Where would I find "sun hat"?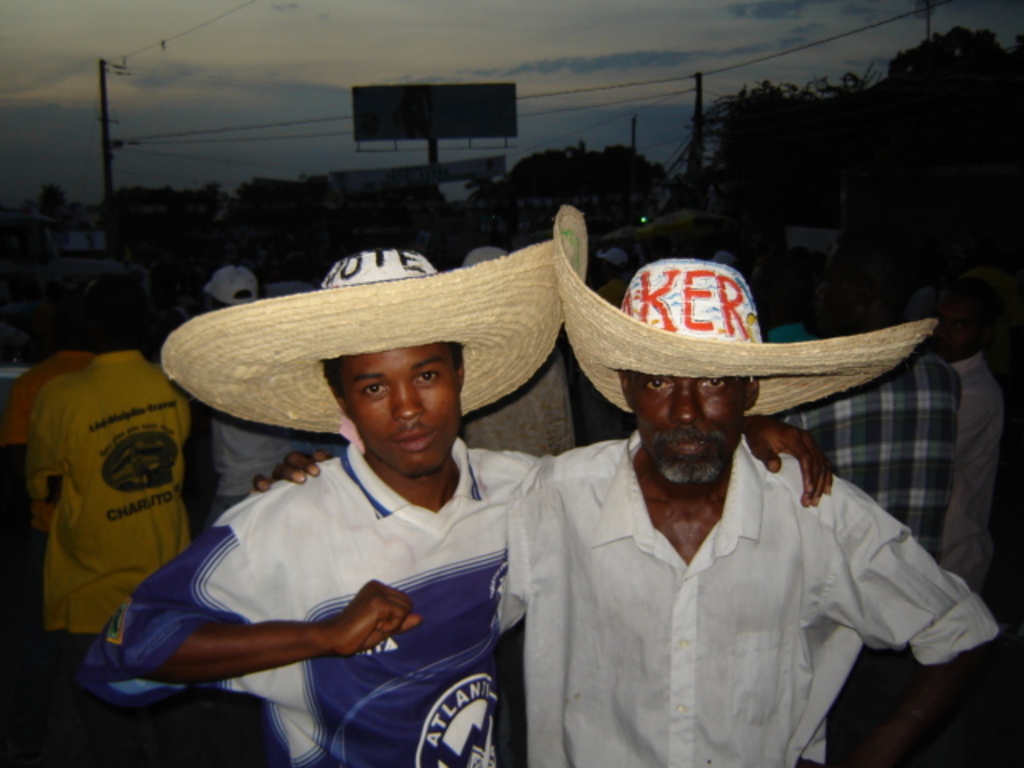
At (x1=549, y1=205, x2=934, y2=438).
